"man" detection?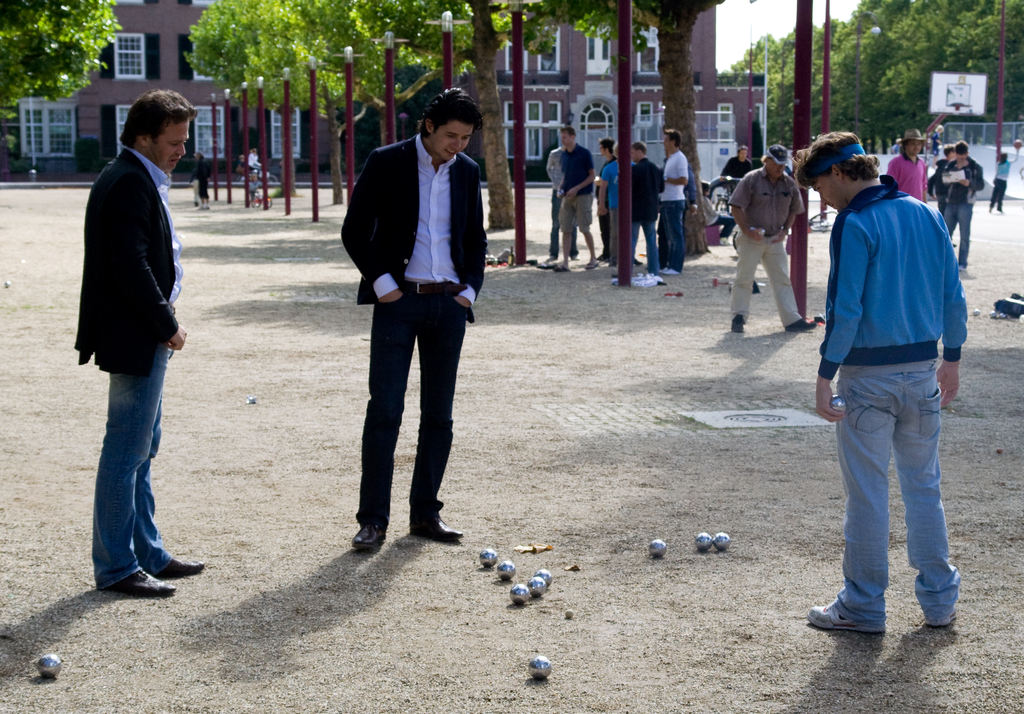
[x1=340, y1=88, x2=487, y2=549]
